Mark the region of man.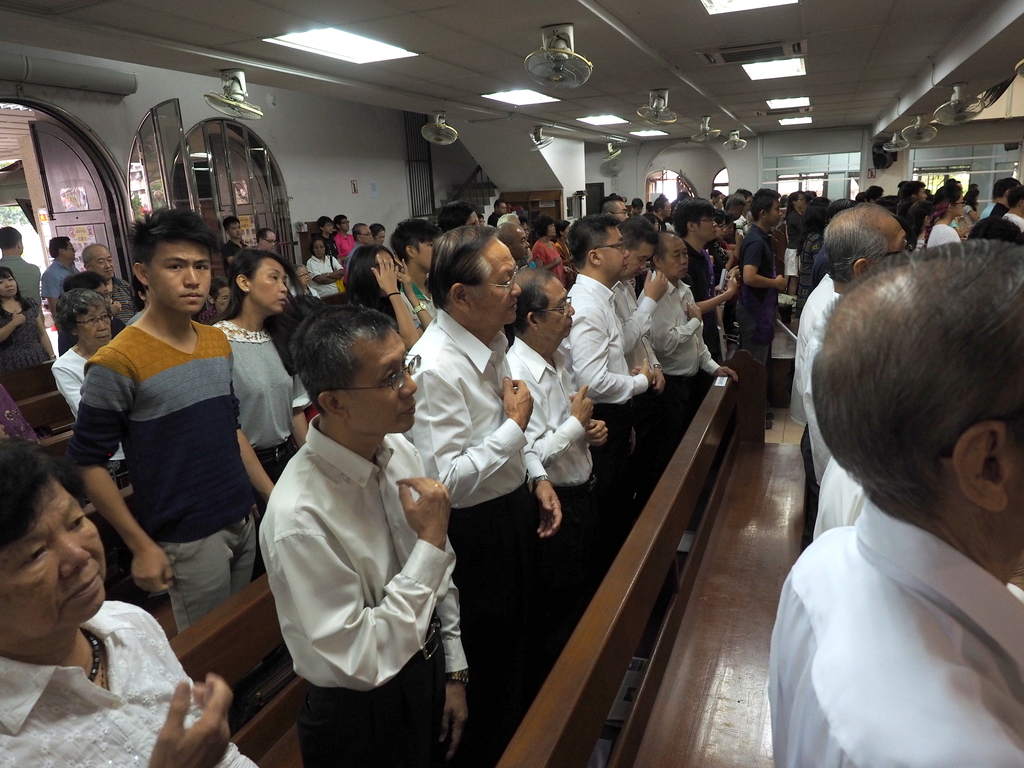
Region: 764, 238, 1023, 767.
